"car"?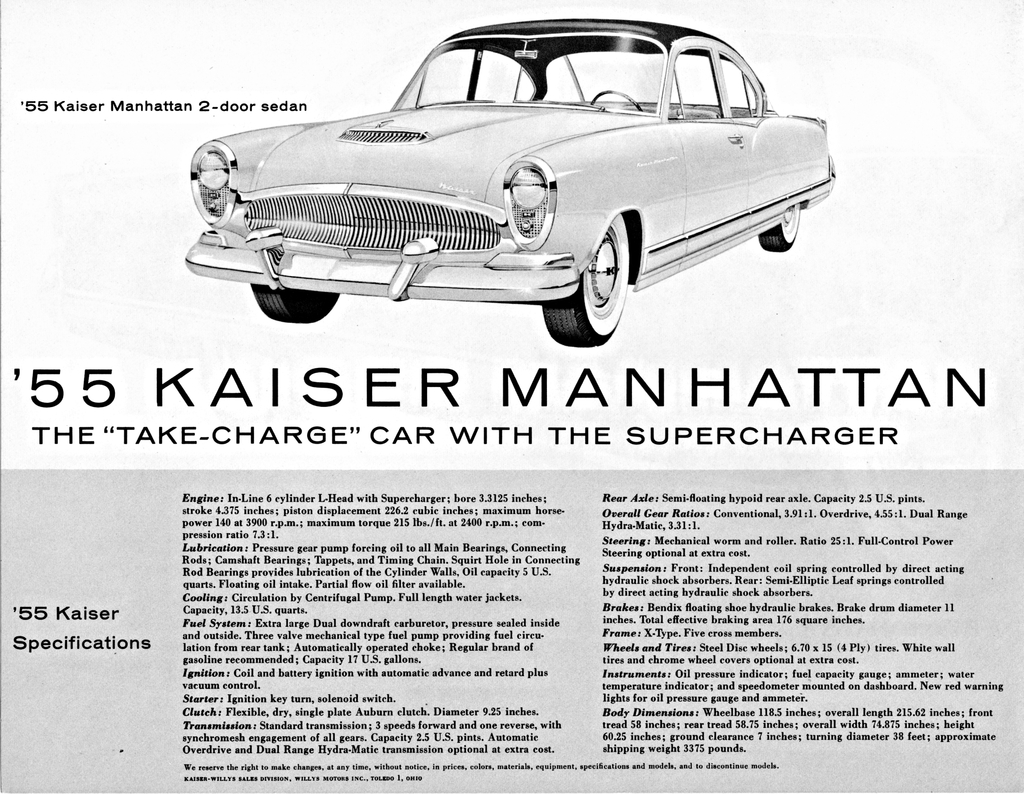
182,19,838,351
